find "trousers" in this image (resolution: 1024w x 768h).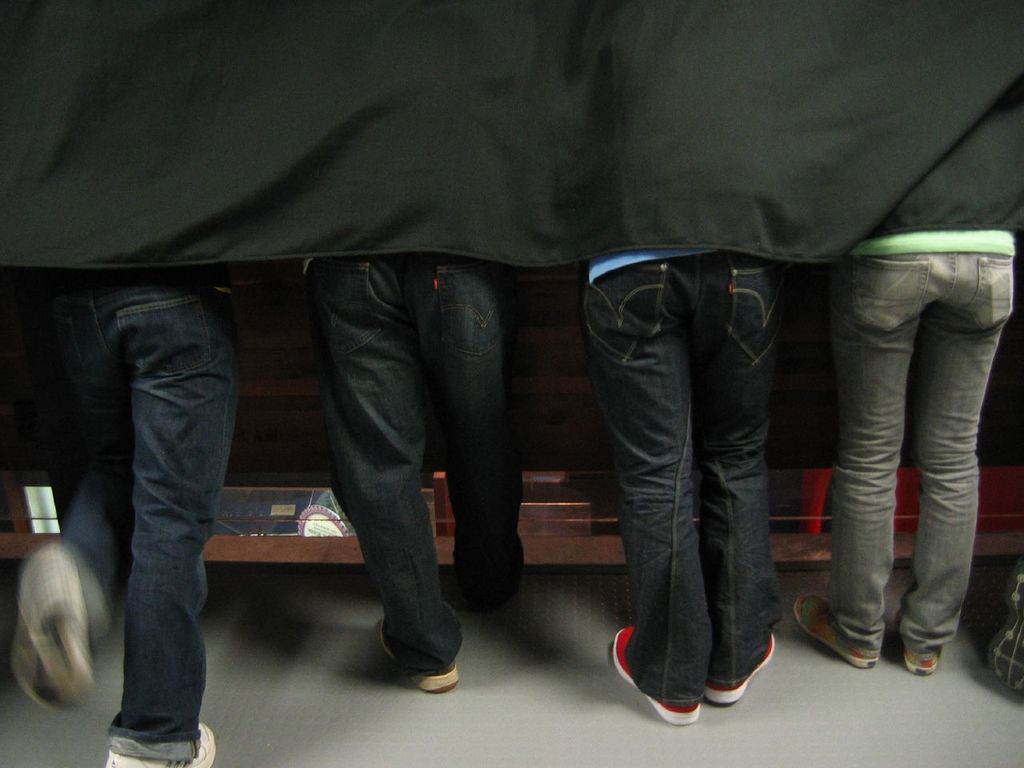
box(840, 254, 1022, 653).
